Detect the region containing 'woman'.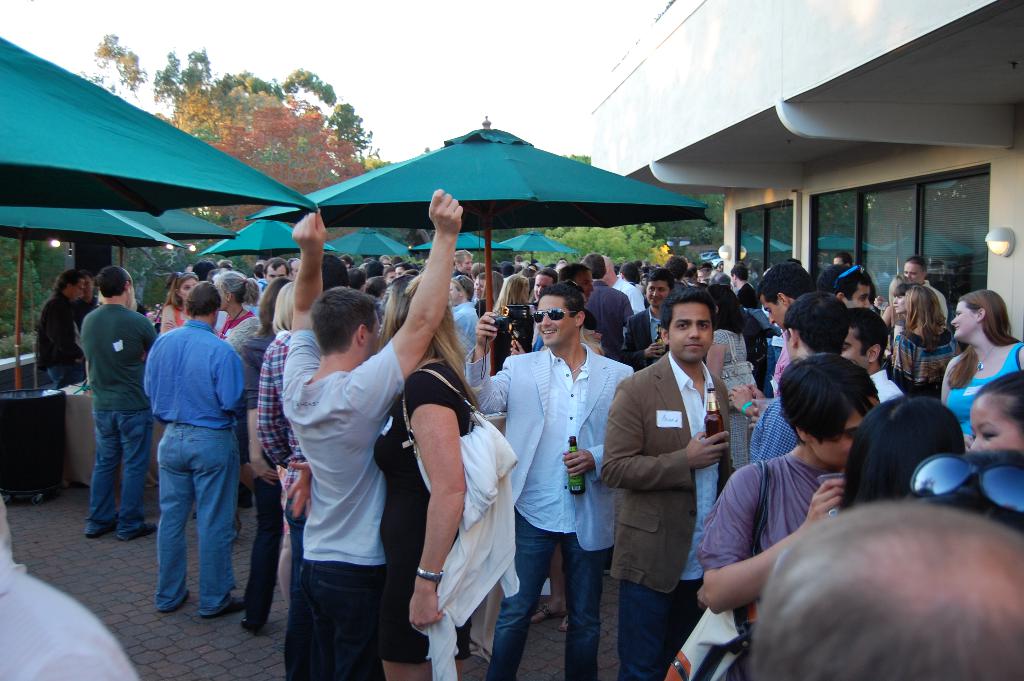
(237, 277, 291, 641).
